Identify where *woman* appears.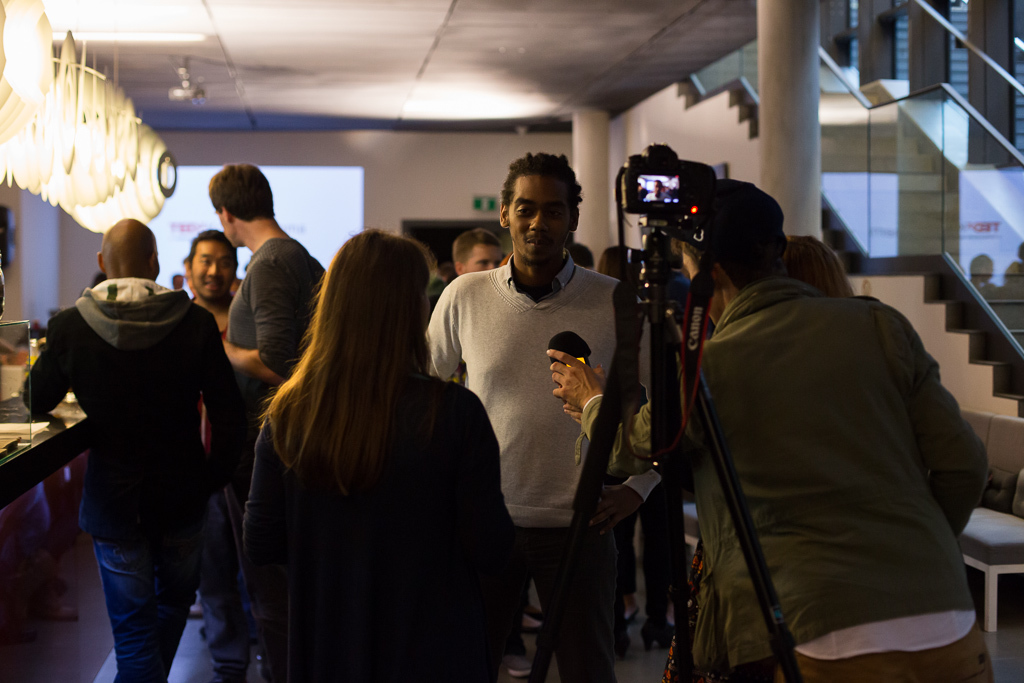
Appears at [231, 216, 480, 677].
